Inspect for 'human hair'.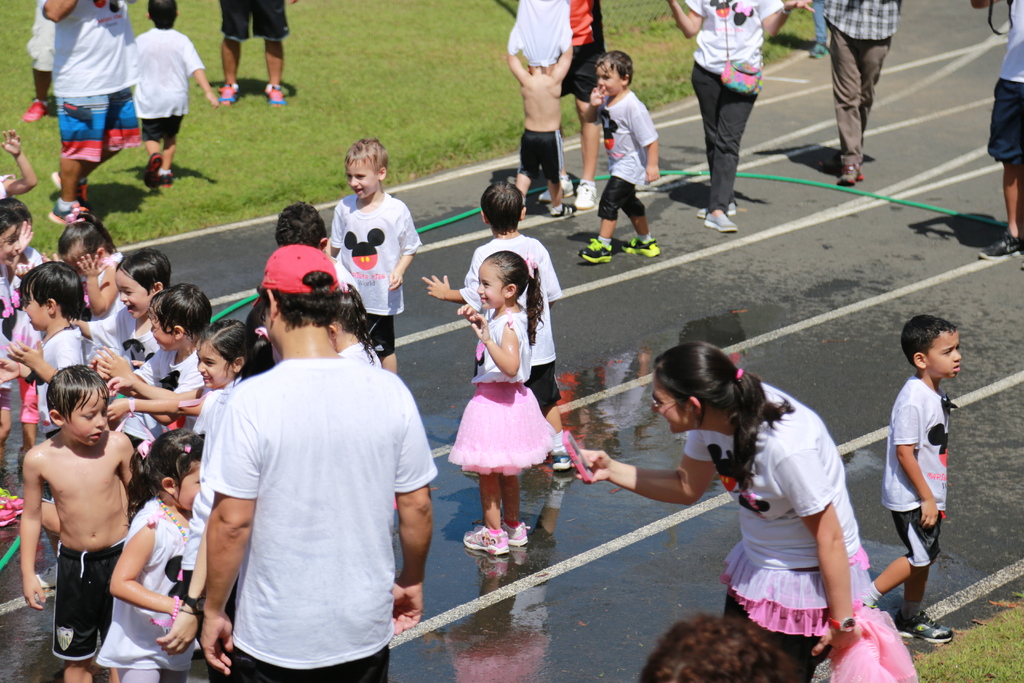
Inspection: crop(535, 63, 555, 76).
